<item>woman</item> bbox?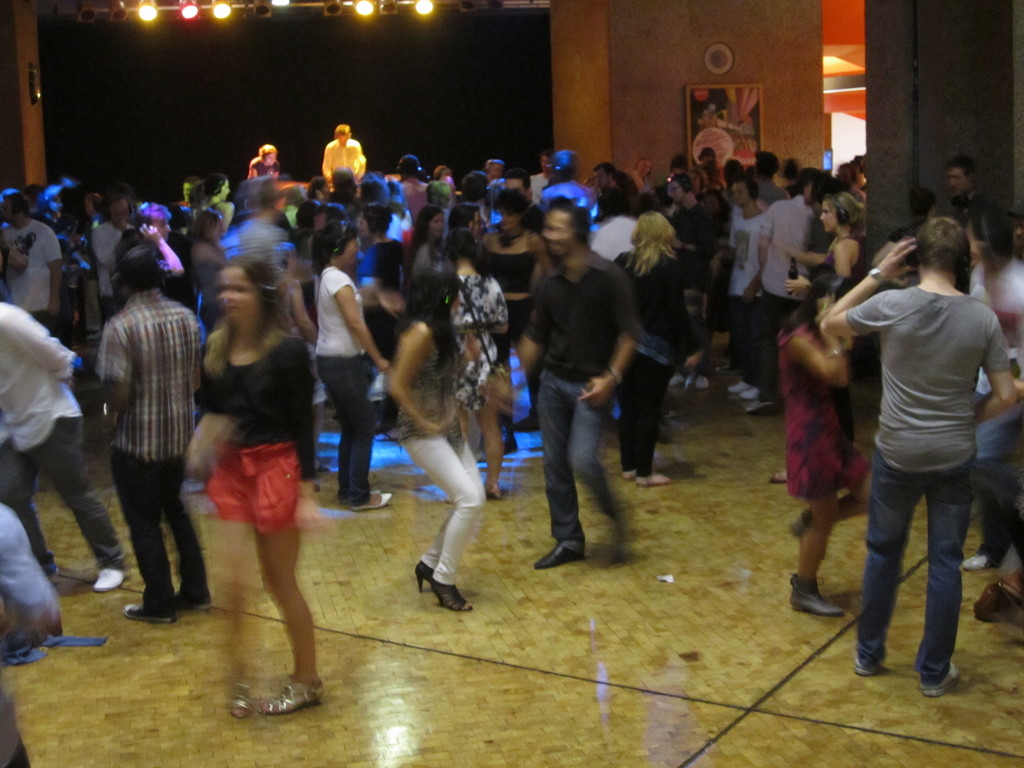
(x1=772, y1=187, x2=865, y2=312)
